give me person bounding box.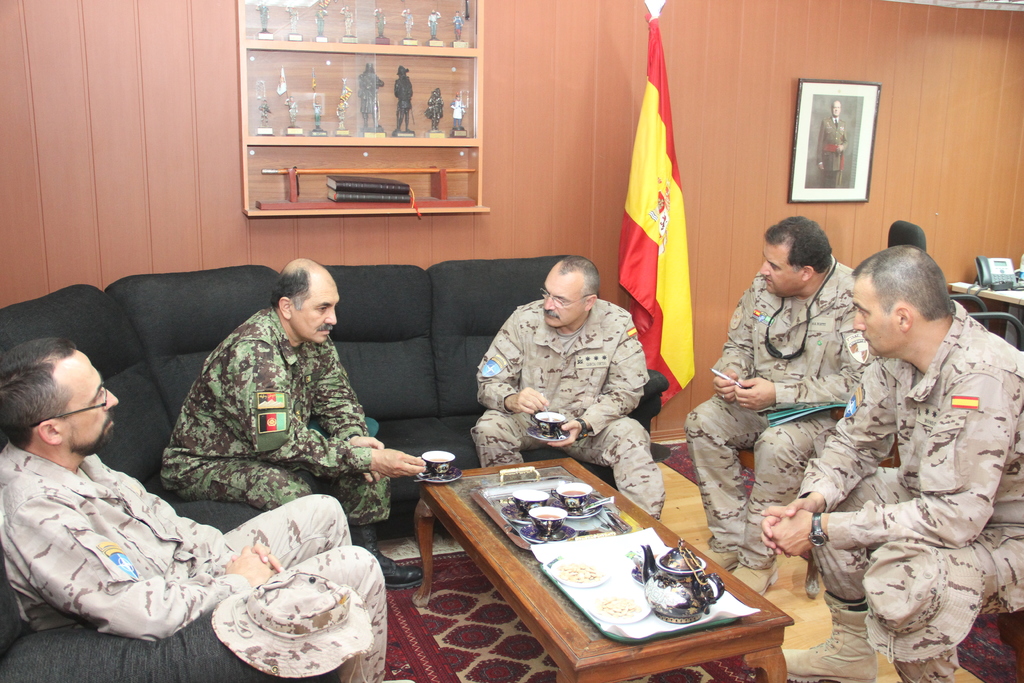
(x1=815, y1=99, x2=850, y2=188).
